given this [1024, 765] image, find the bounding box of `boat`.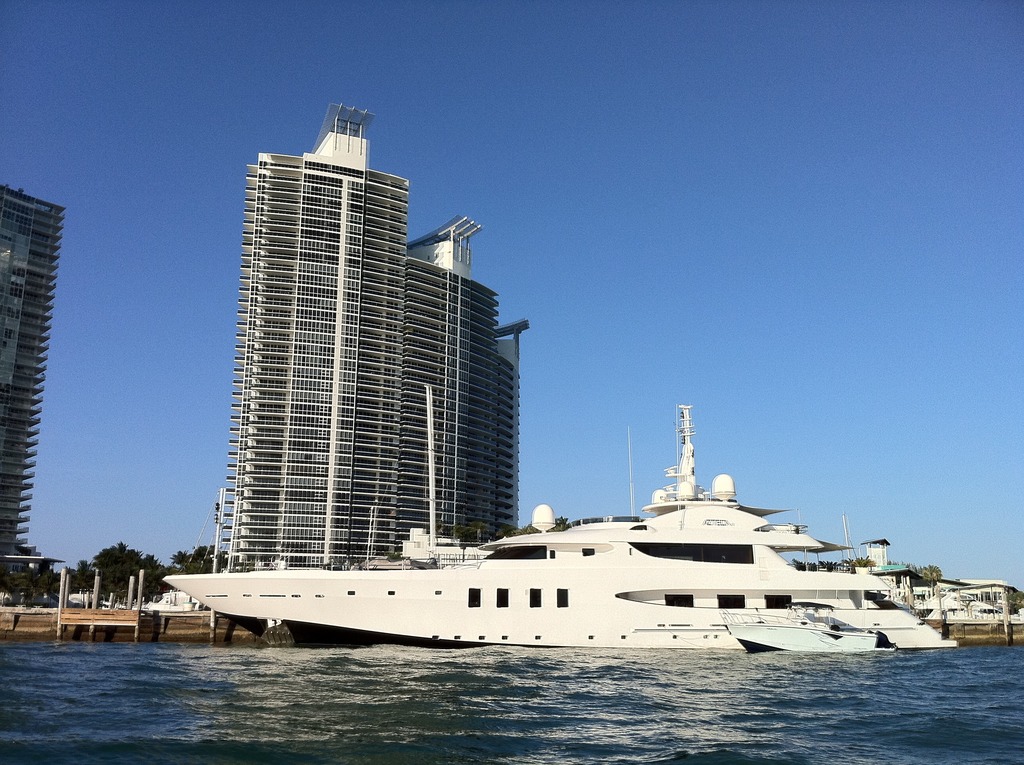
x1=160 y1=406 x2=889 y2=650.
